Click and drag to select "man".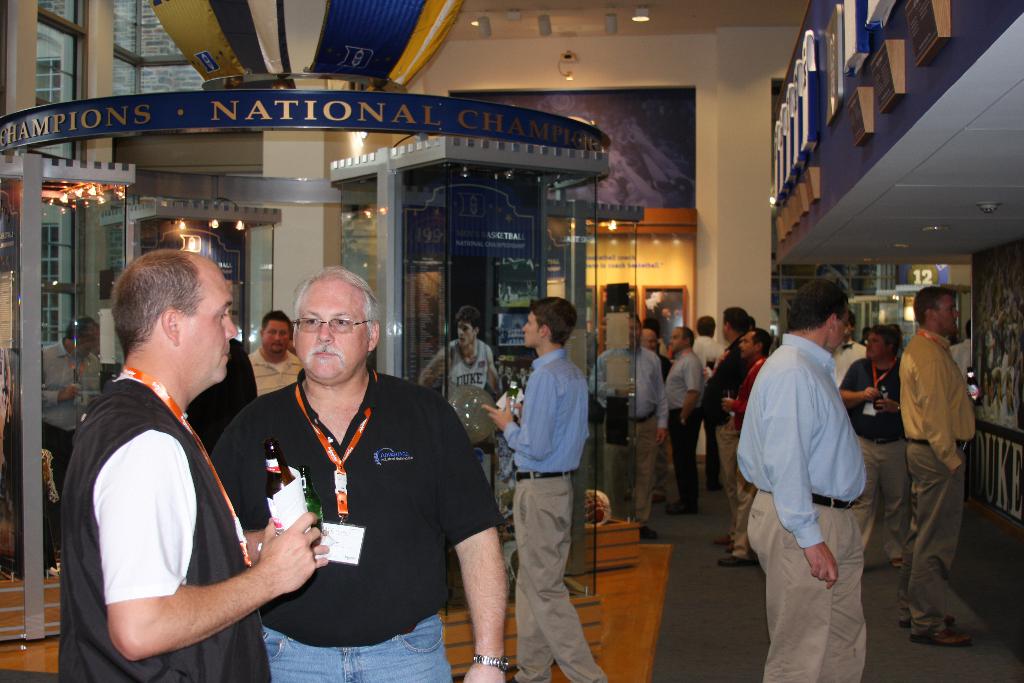
Selection: {"left": 704, "top": 306, "right": 753, "bottom": 551}.
